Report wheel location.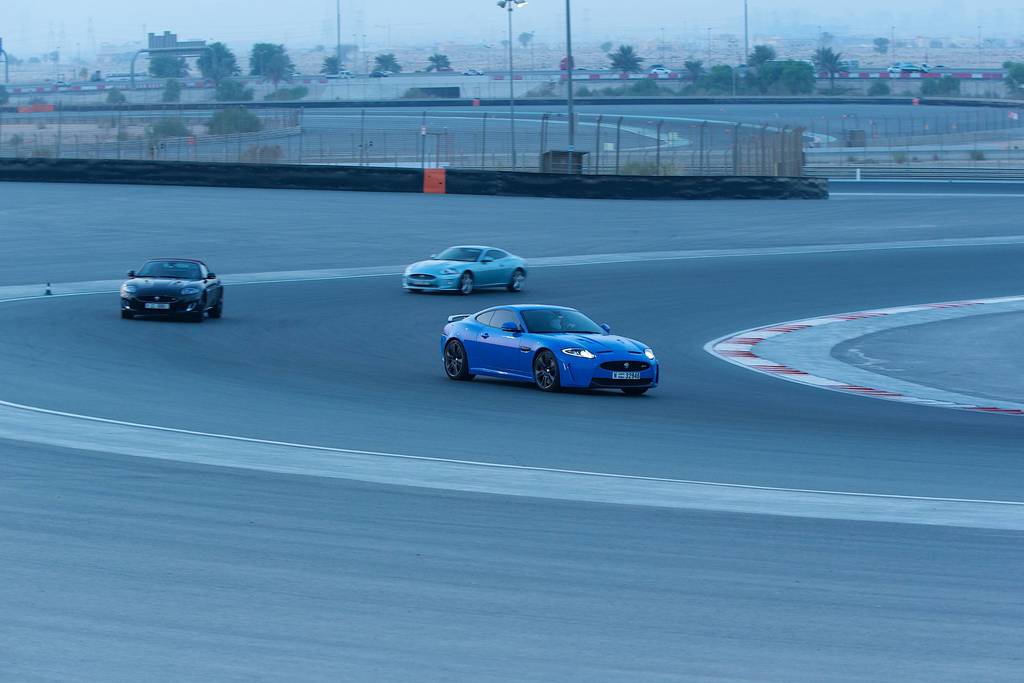
Report: select_region(410, 289, 422, 295).
